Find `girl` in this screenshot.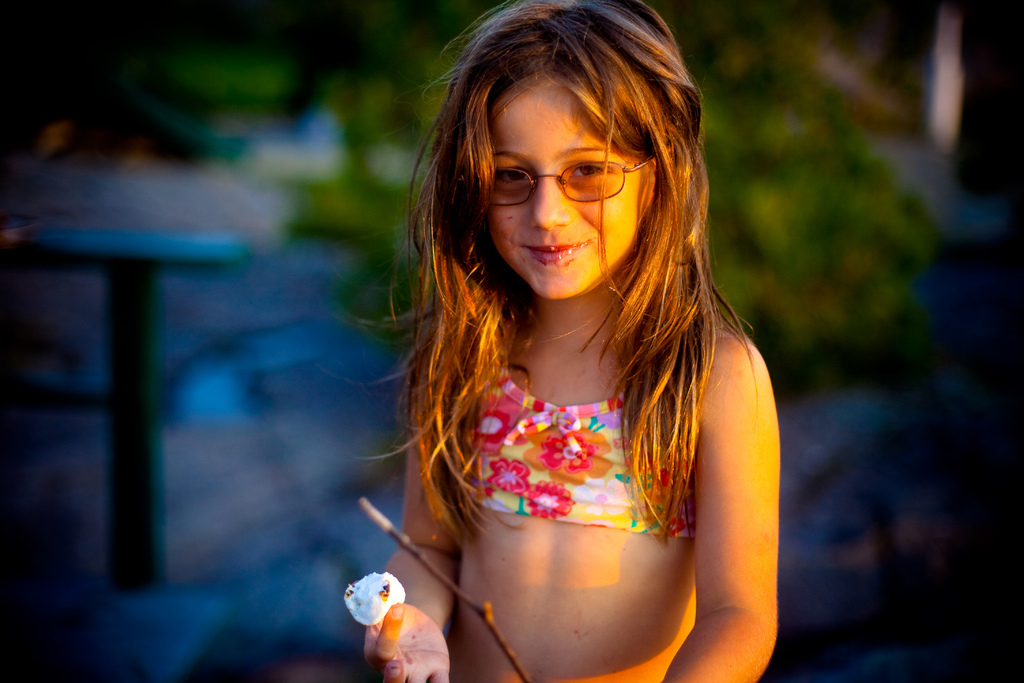
The bounding box for `girl` is 346:0:779:682.
